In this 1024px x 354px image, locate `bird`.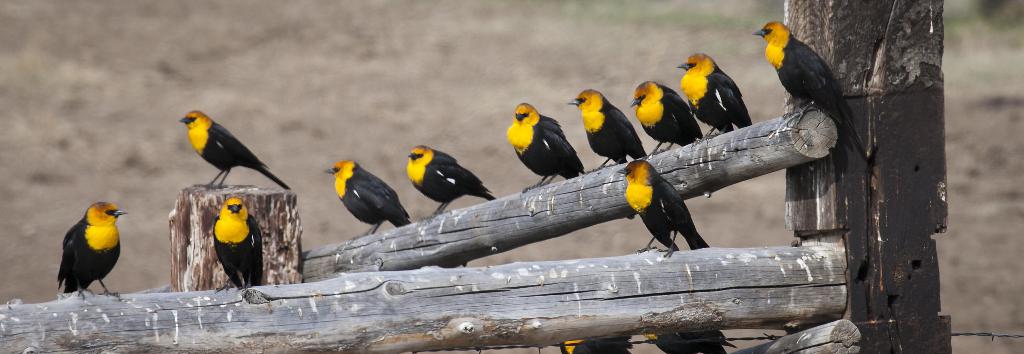
Bounding box: crop(399, 144, 497, 223).
